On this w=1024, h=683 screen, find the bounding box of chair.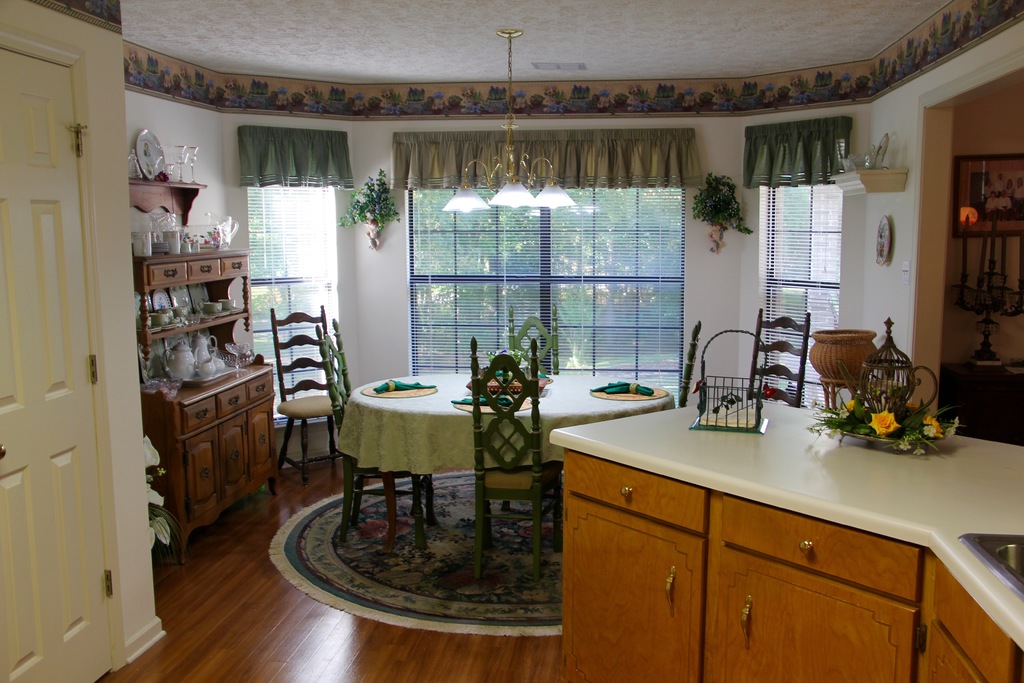
Bounding box: [467, 325, 566, 585].
